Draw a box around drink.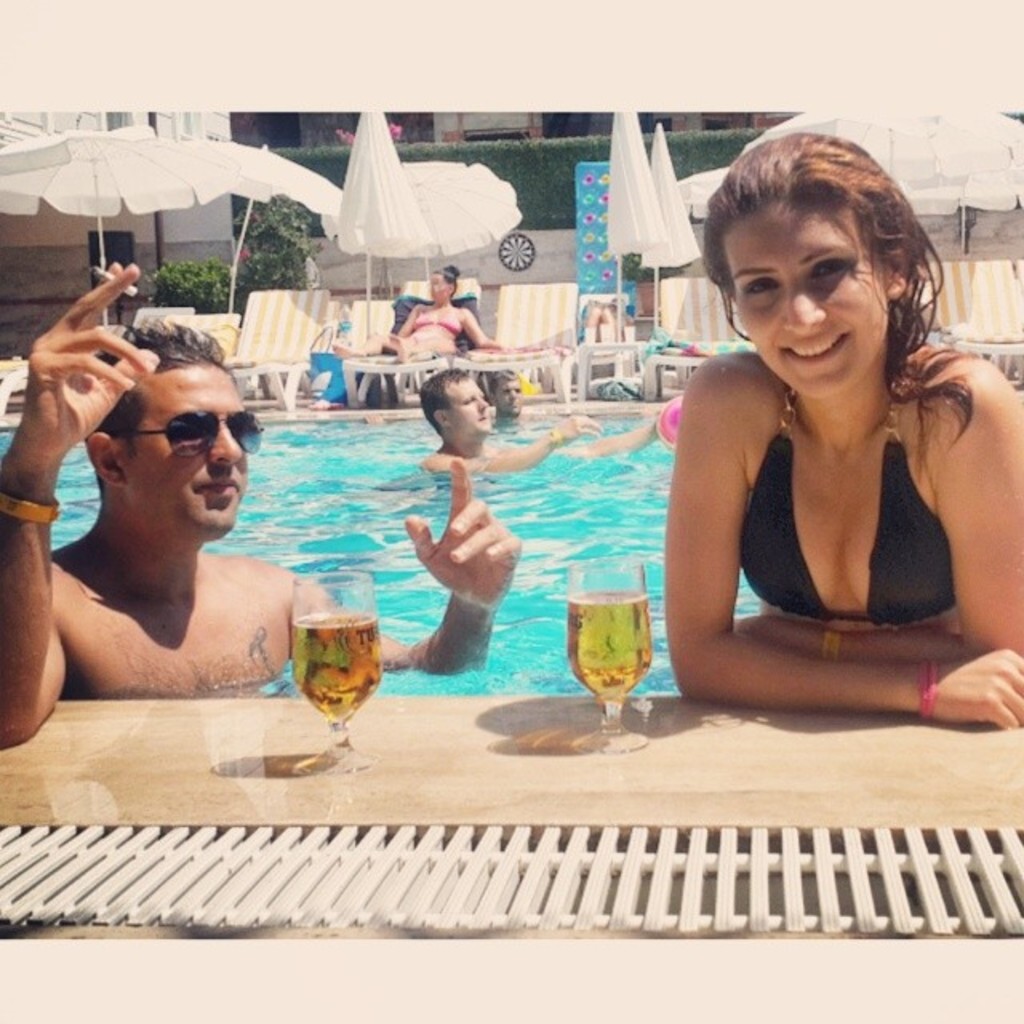
{"x1": 584, "y1": 563, "x2": 664, "y2": 709}.
